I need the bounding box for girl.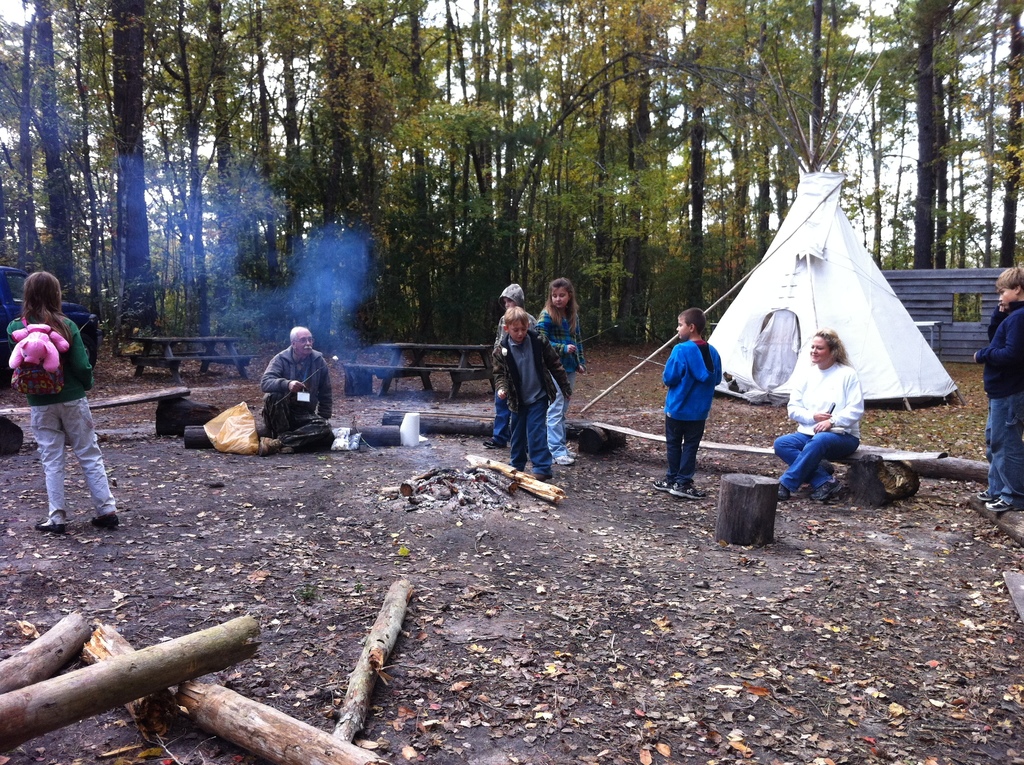
Here it is: <region>536, 280, 588, 467</region>.
